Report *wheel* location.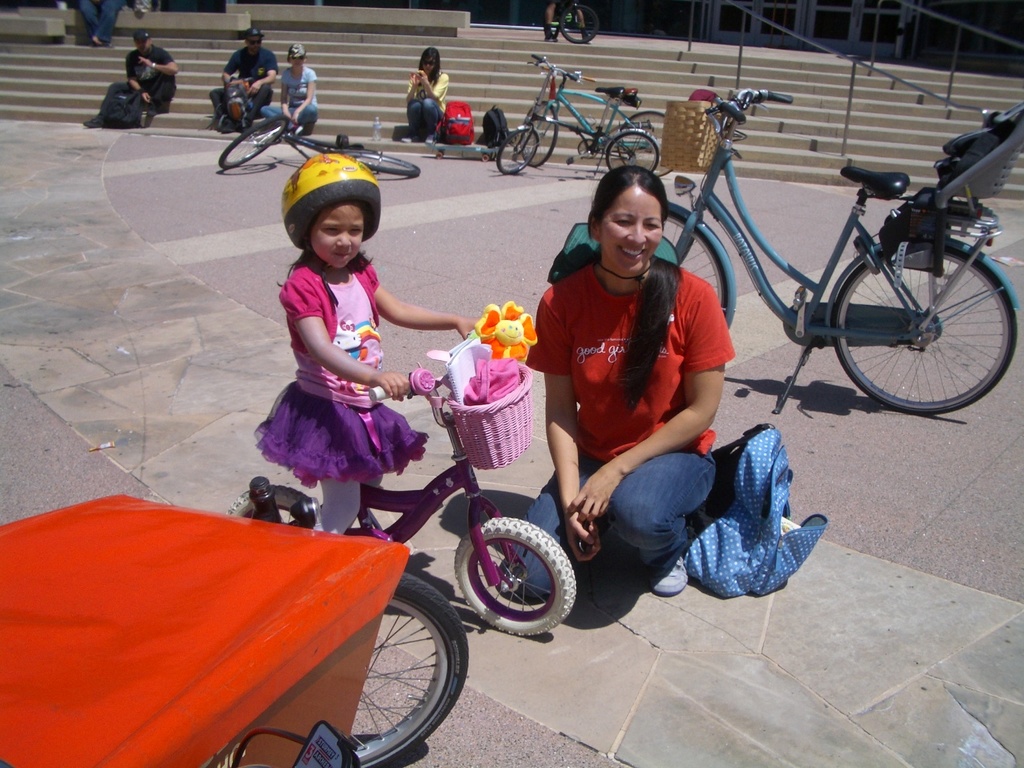
Report: 822:246:1023:413.
